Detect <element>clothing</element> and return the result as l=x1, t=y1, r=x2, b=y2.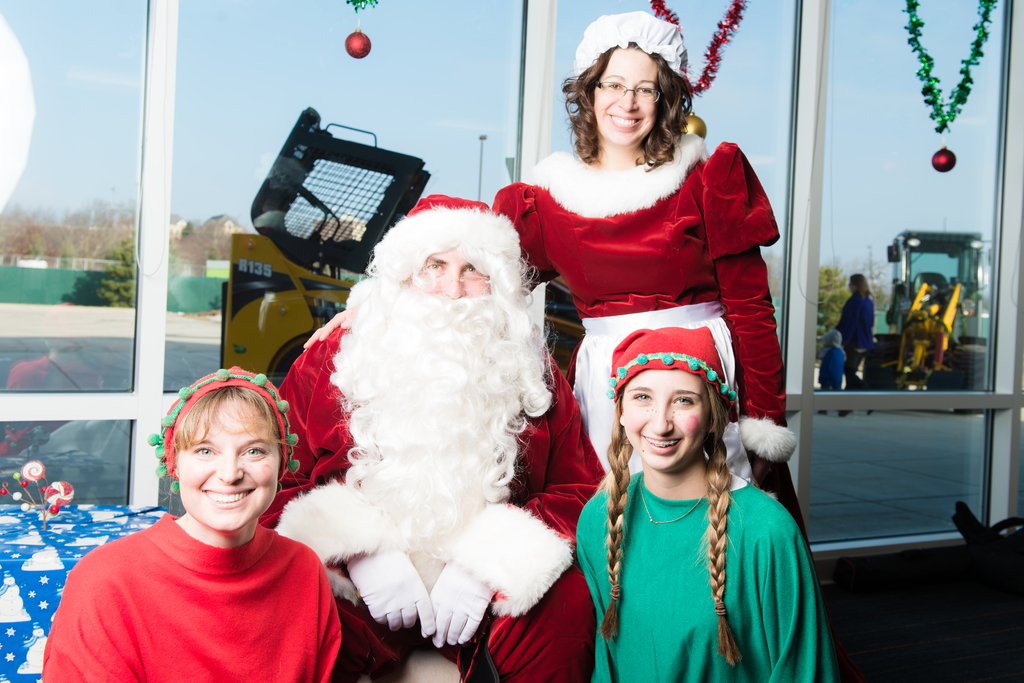
l=252, t=193, r=607, b=682.
